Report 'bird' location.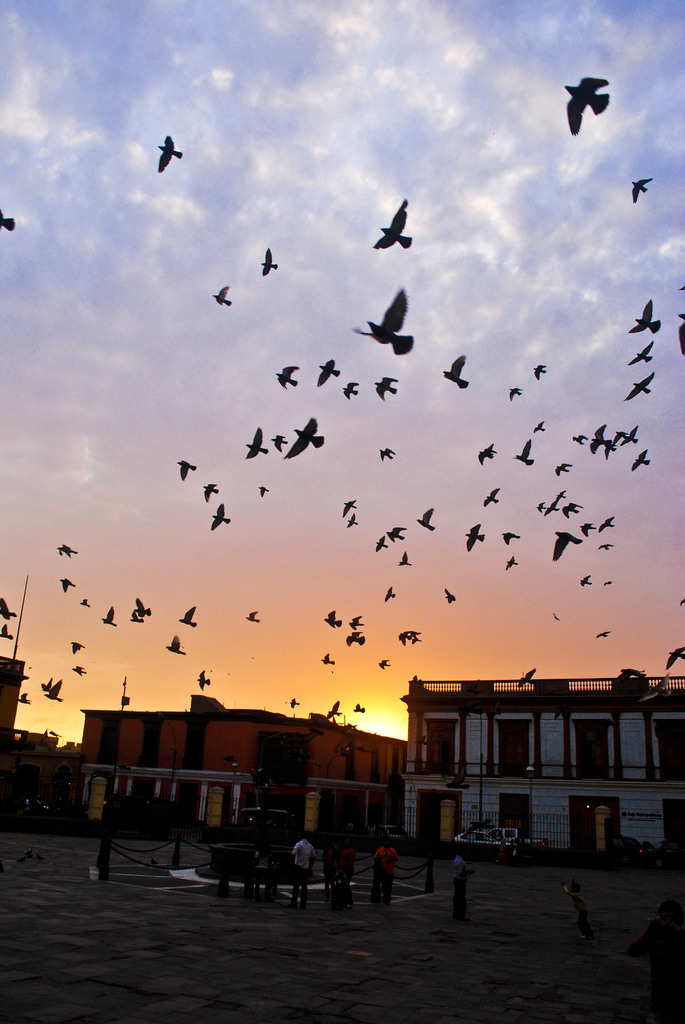
Report: left=205, top=482, right=217, bottom=501.
